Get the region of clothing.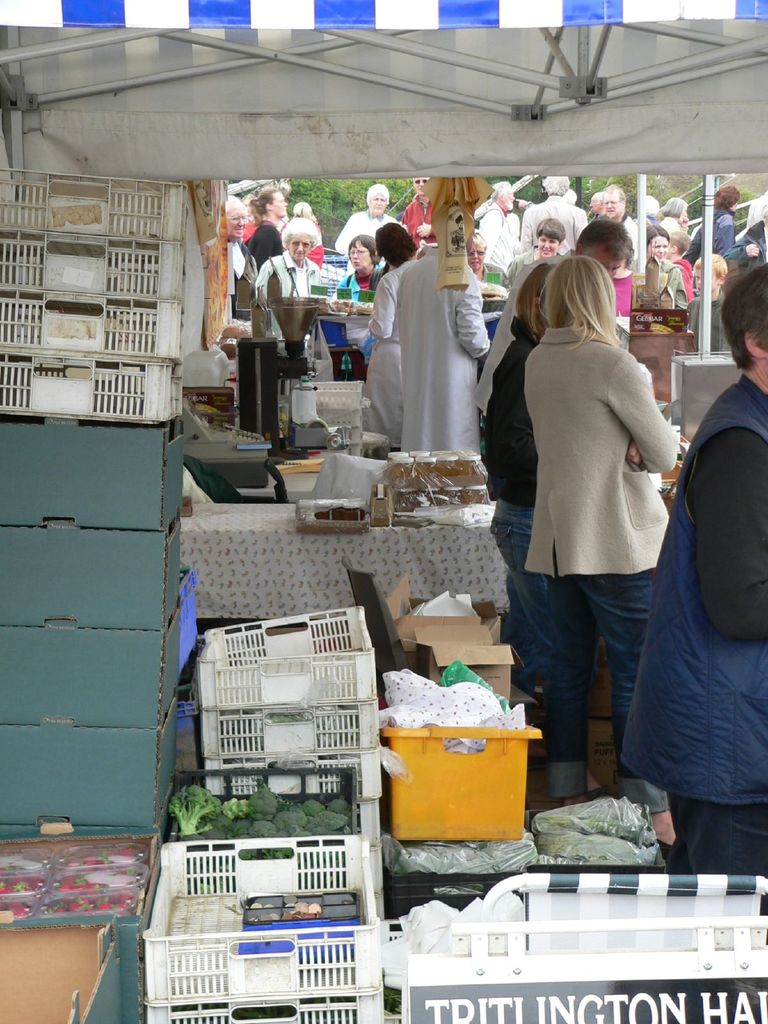
box(246, 214, 282, 269).
